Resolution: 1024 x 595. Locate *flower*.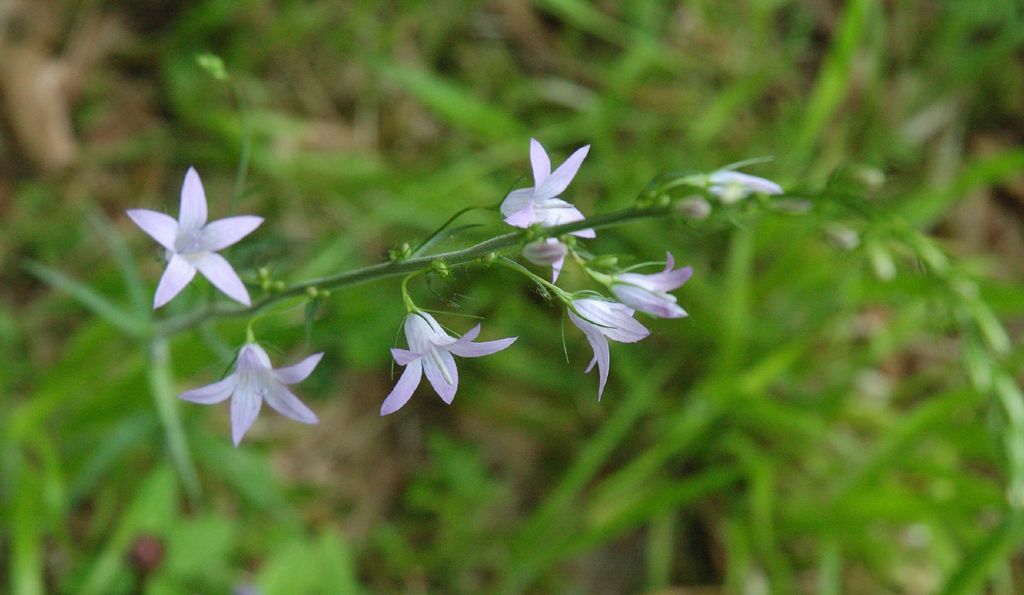
(left=493, top=139, right=594, bottom=287).
